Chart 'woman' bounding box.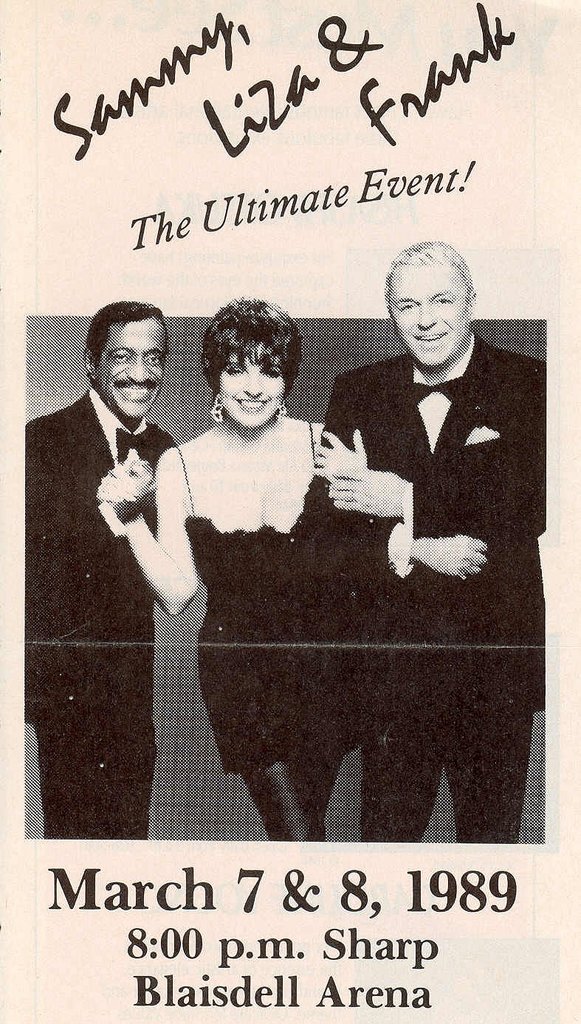
Charted: <region>127, 302, 334, 742</region>.
